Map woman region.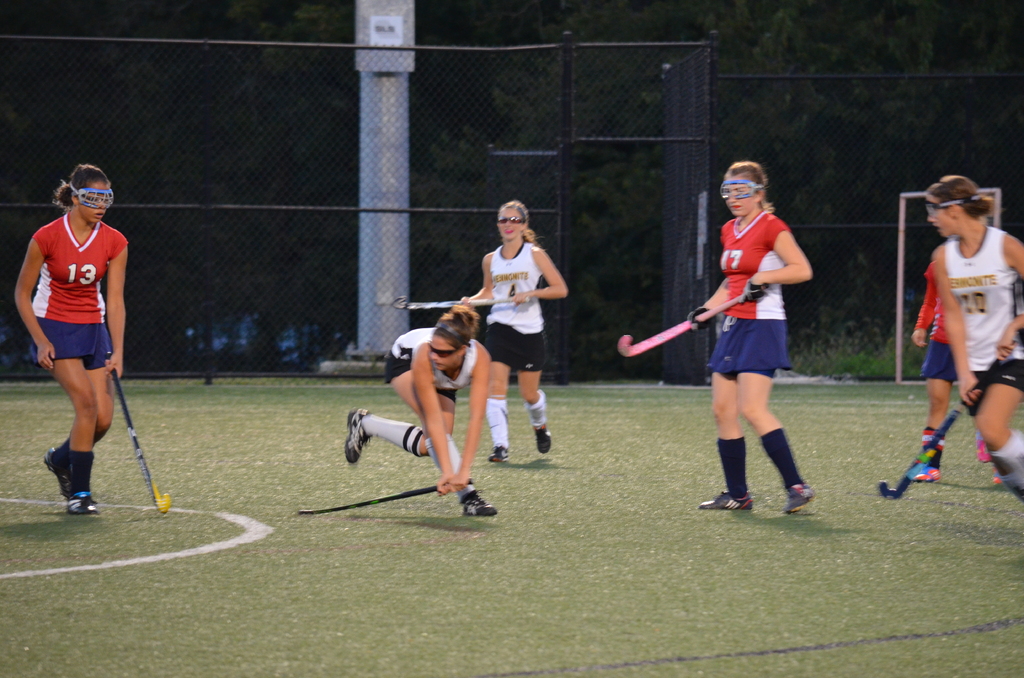
Mapped to box=[456, 202, 575, 463].
